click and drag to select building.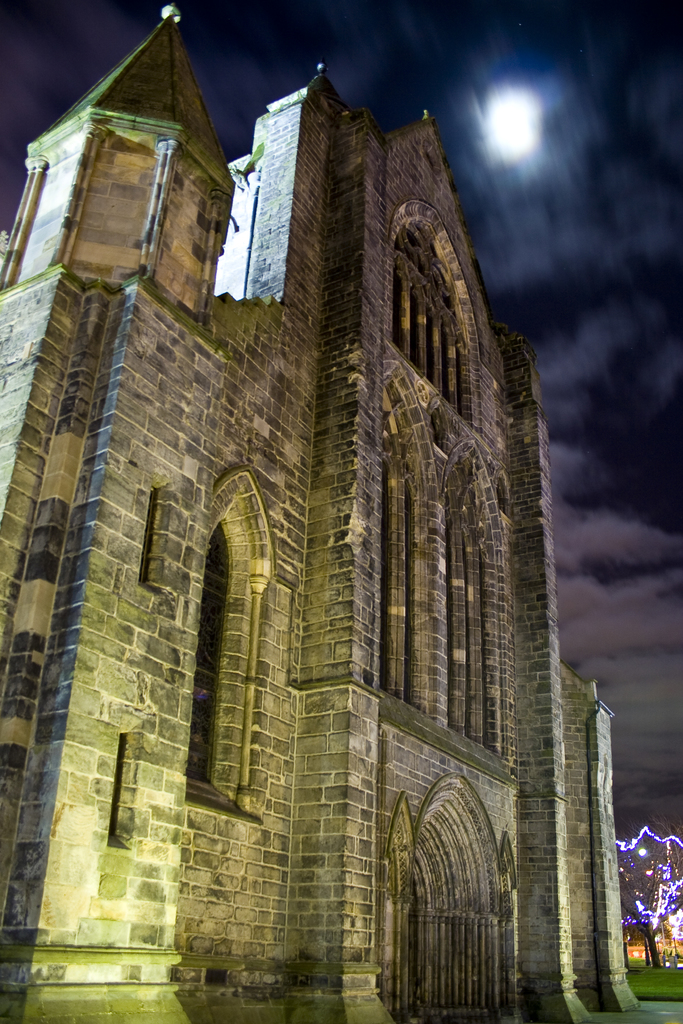
Selection: box(0, 4, 640, 1021).
